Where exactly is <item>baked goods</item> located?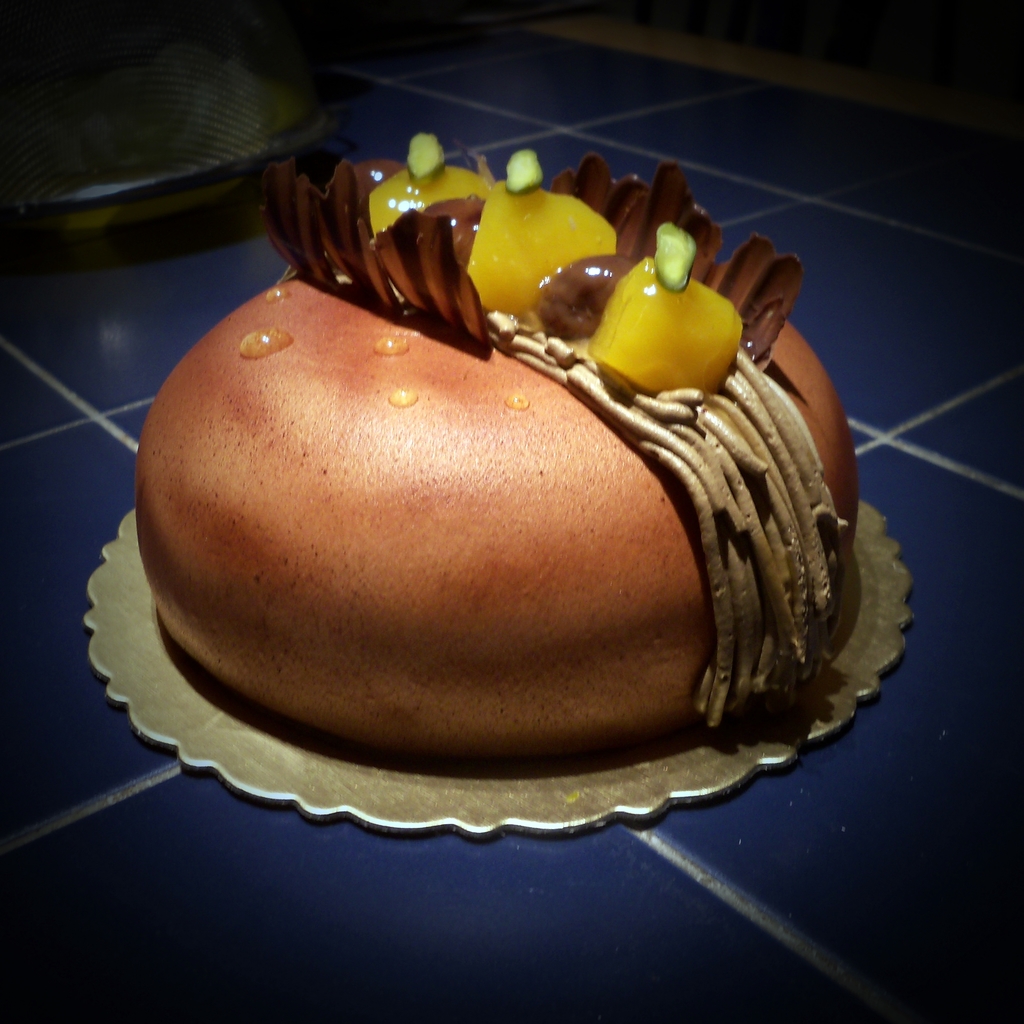
Its bounding box is 124, 129, 865, 758.
